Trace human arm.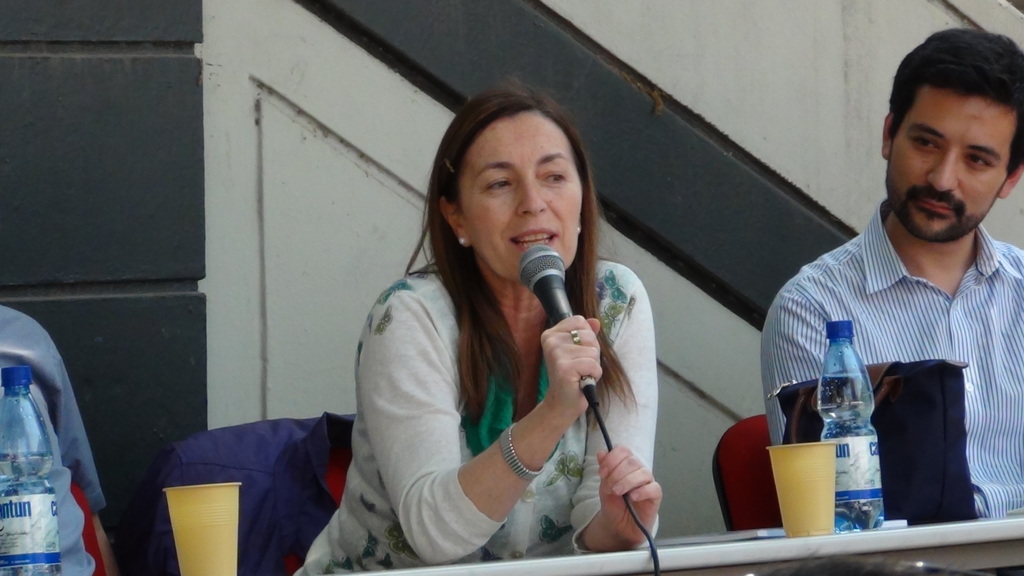
Traced to {"left": 39, "top": 316, "right": 114, "bottom": 575}.
